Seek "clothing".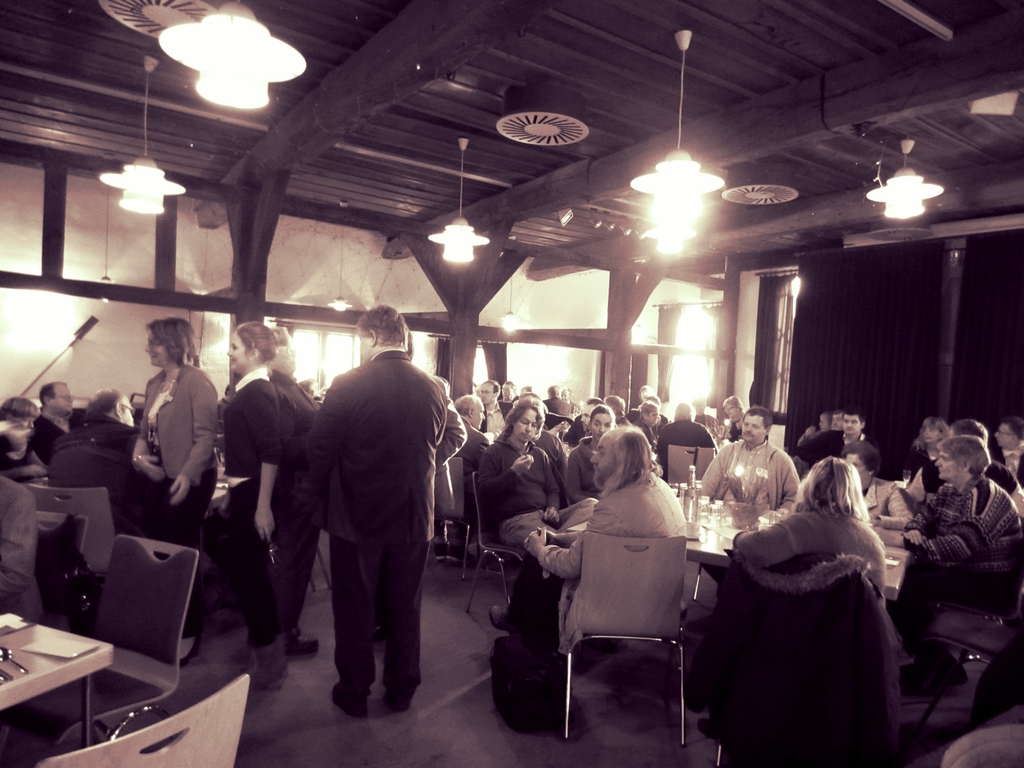
select_region(859, 474, 912, 524).
